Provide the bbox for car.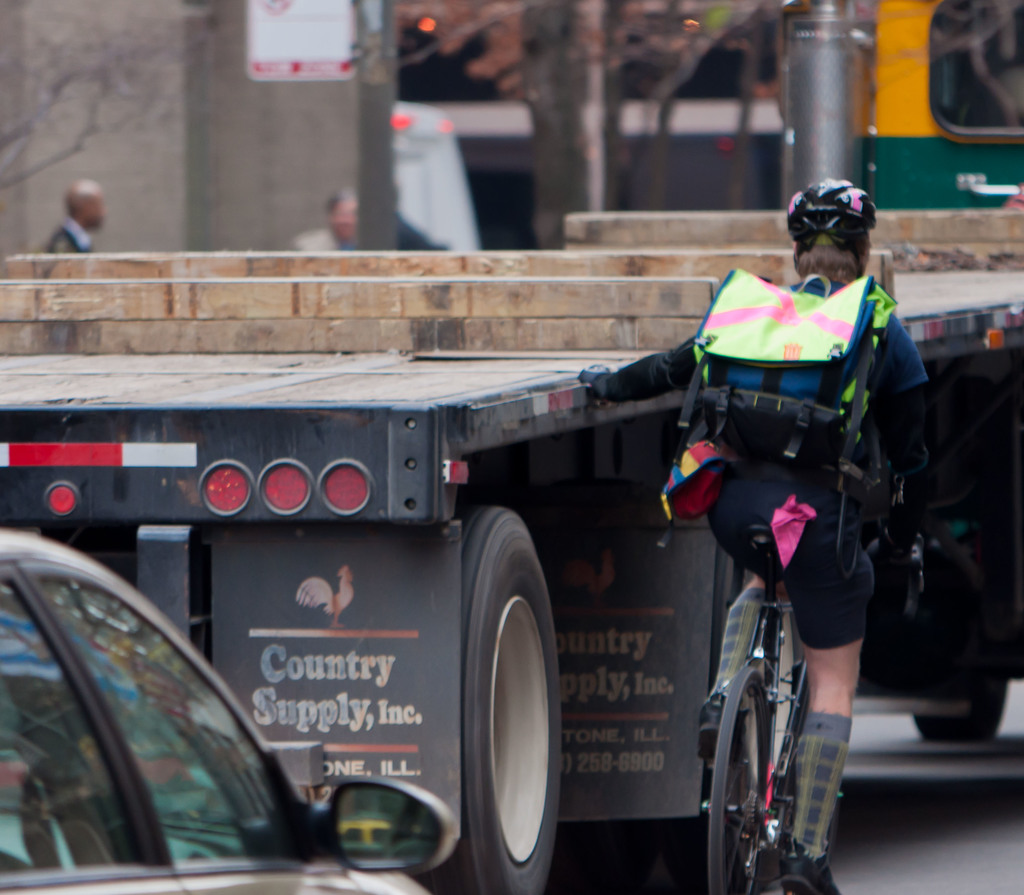
0/527/461/894.
